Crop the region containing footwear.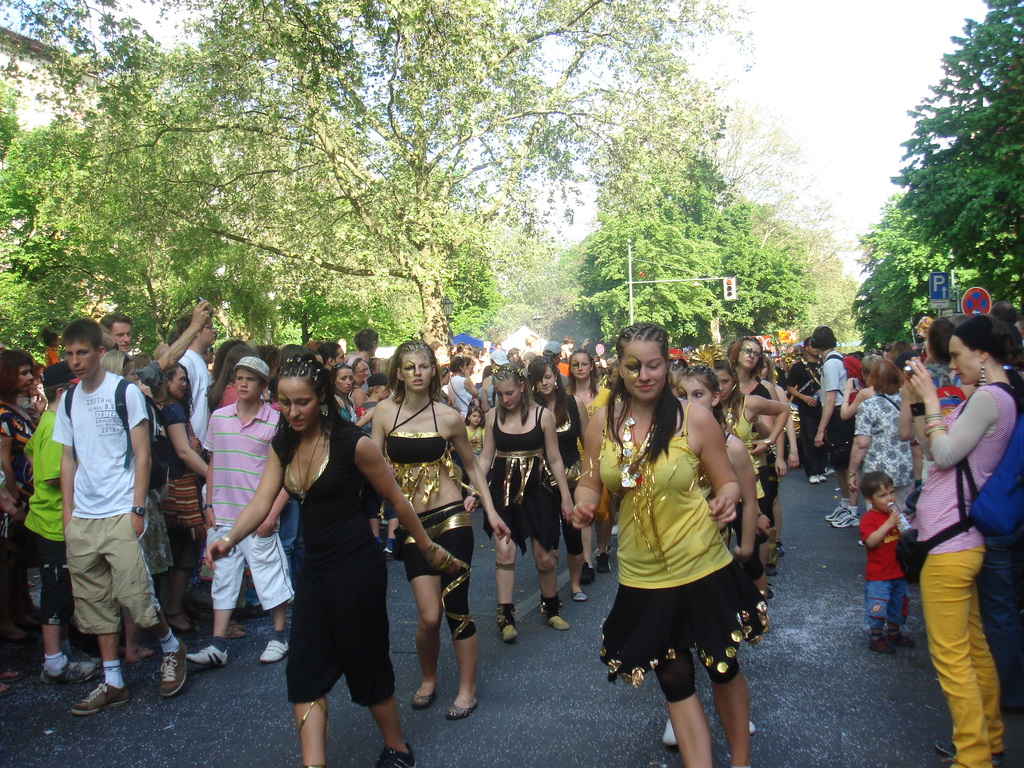
Crop region: left=500, top=611, right=518, bottom=644.
